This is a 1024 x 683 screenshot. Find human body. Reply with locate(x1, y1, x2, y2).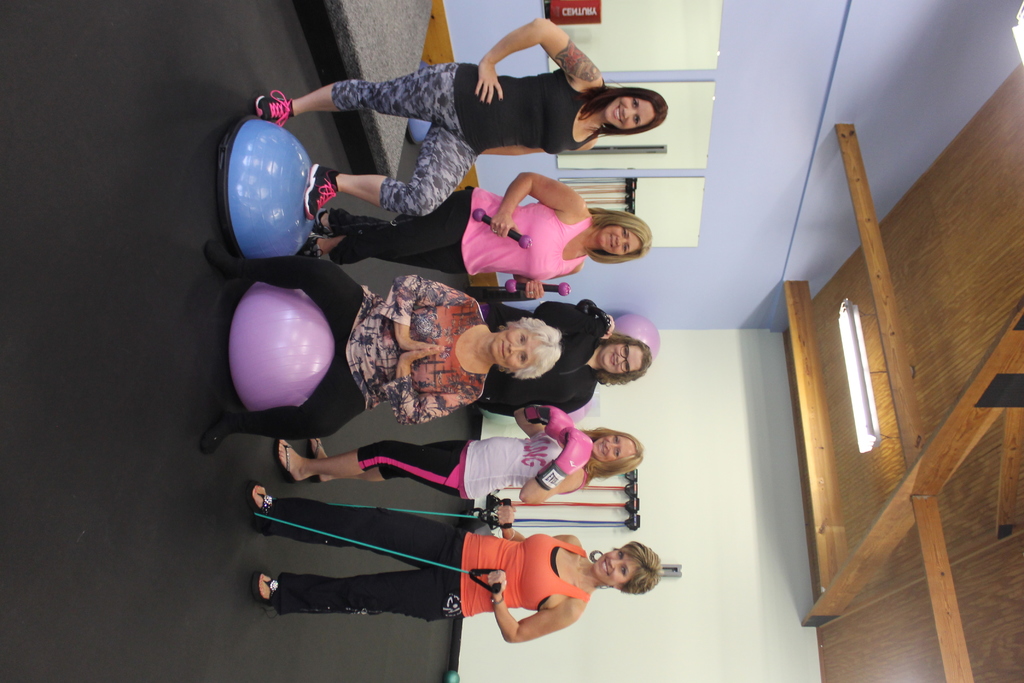
locate(243, 477, 664, 649).
